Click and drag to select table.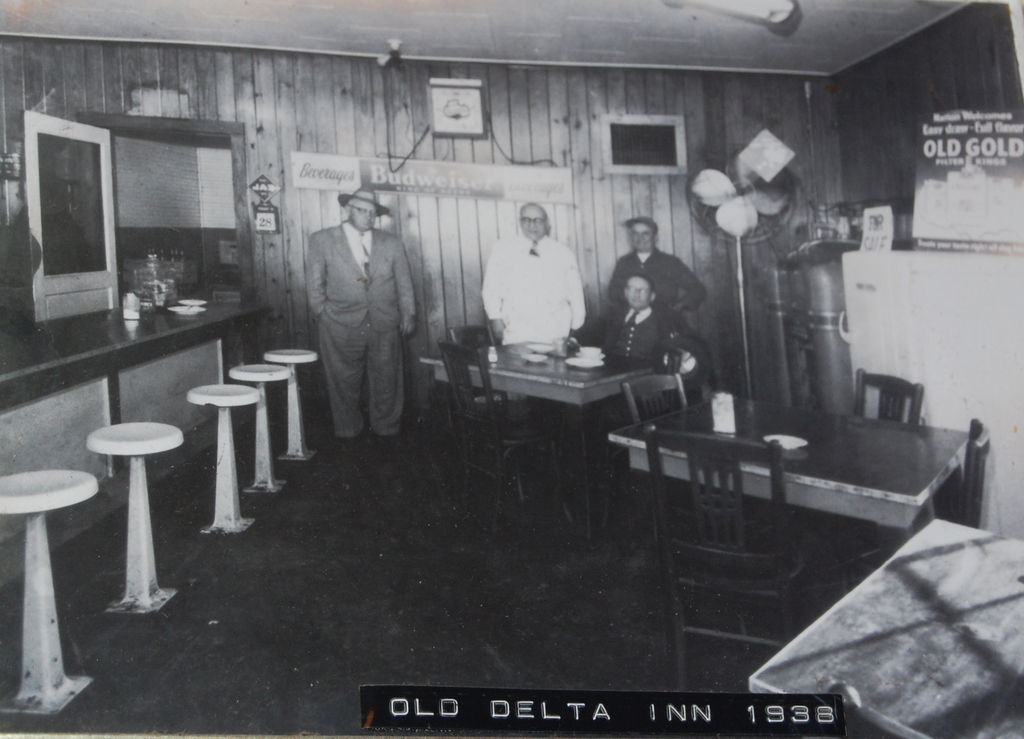
Selection: crop(424, 341, 692, 407).
